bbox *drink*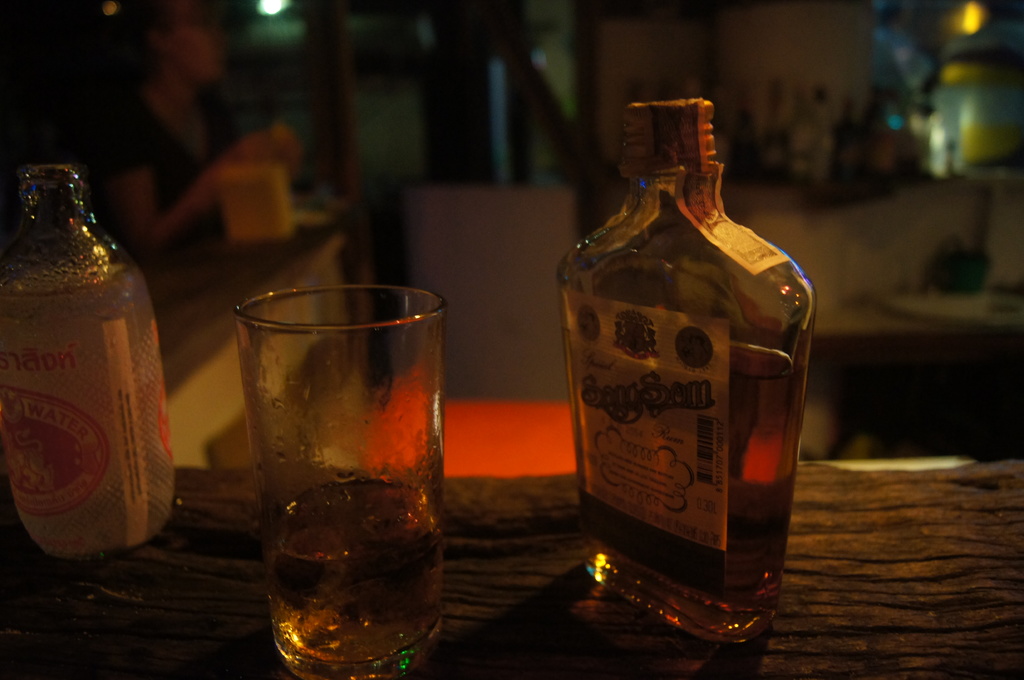
BBox(561, 88, 805, 630)
